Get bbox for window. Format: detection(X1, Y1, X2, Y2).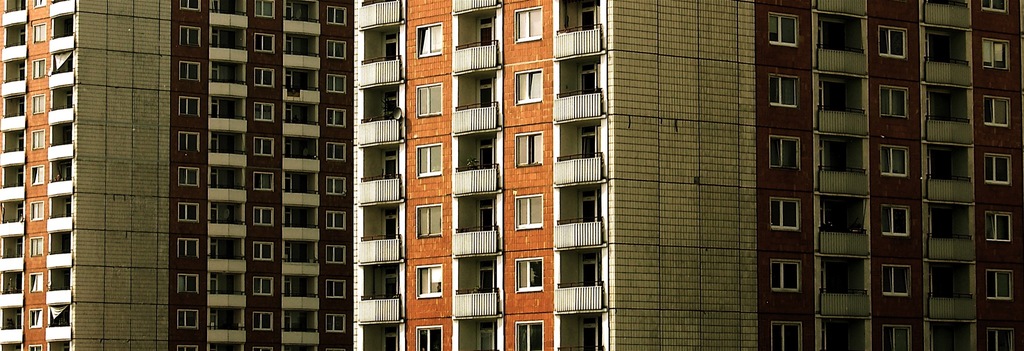
detection(768, 13, 797, 44).
